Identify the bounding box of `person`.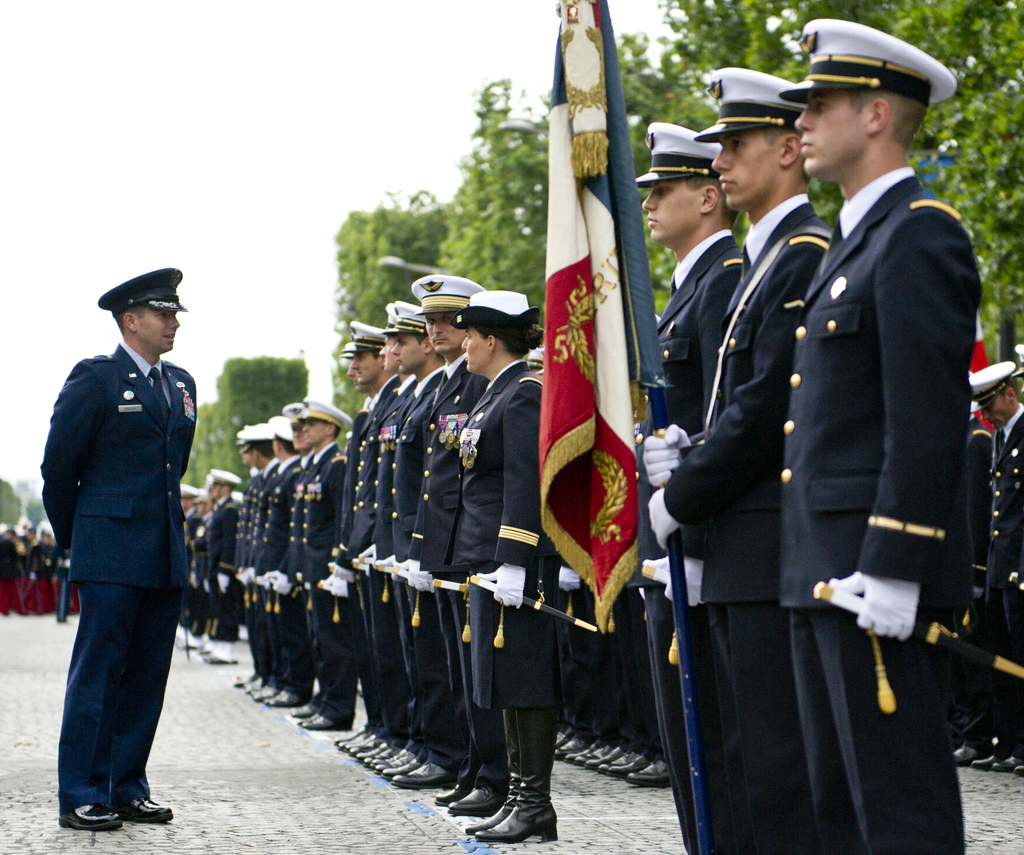
detection(963, 355, 1023, 778).
